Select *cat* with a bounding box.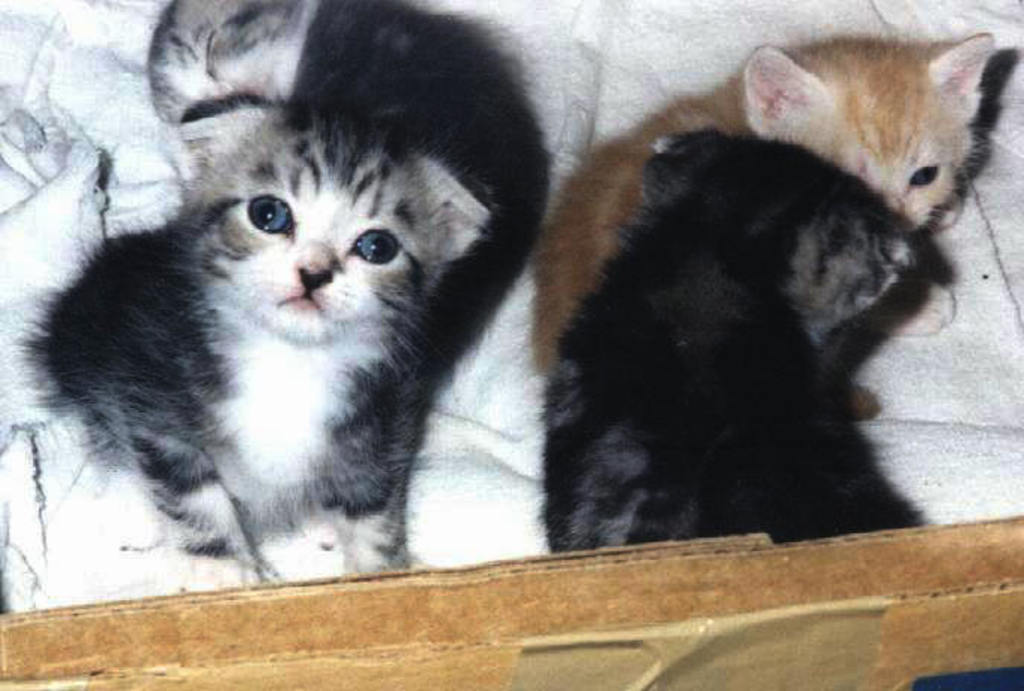
rect(521, 30, 996, 421).
